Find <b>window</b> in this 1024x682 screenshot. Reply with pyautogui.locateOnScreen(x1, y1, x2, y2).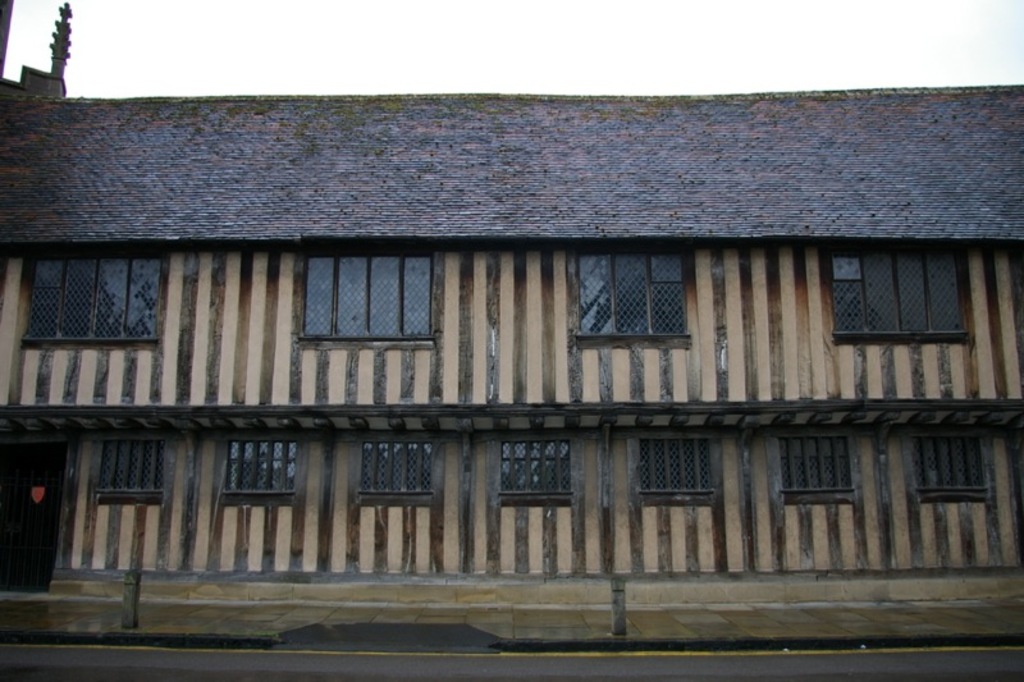
pyautogui.locateOnScreen(349, 426, 439, 509).
